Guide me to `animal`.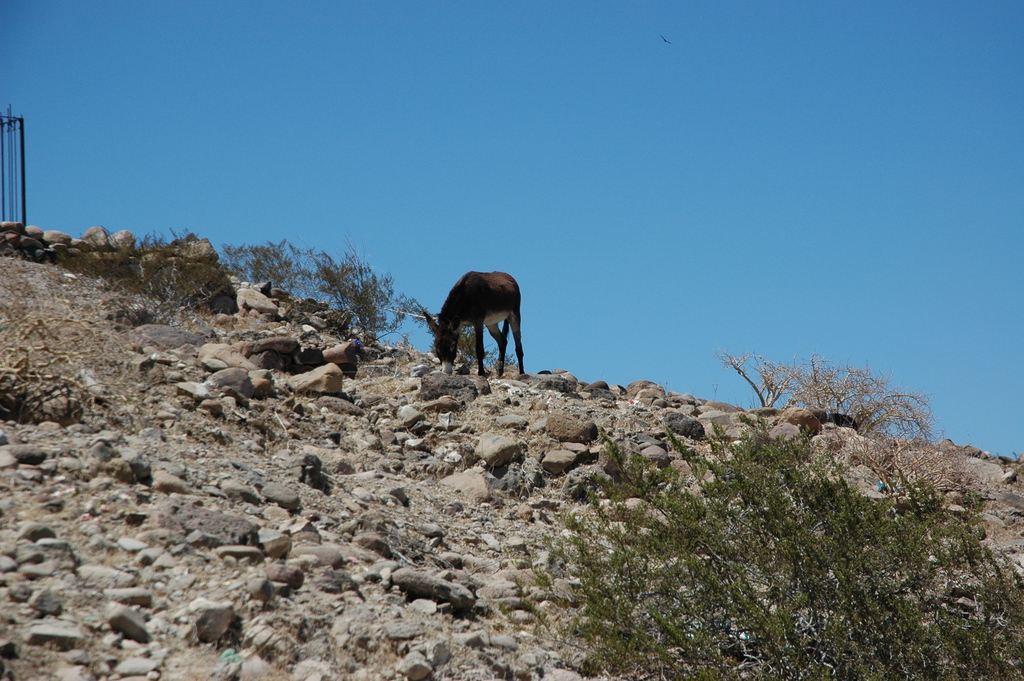
Guidance: BBox(413, 270, 526, 370).
